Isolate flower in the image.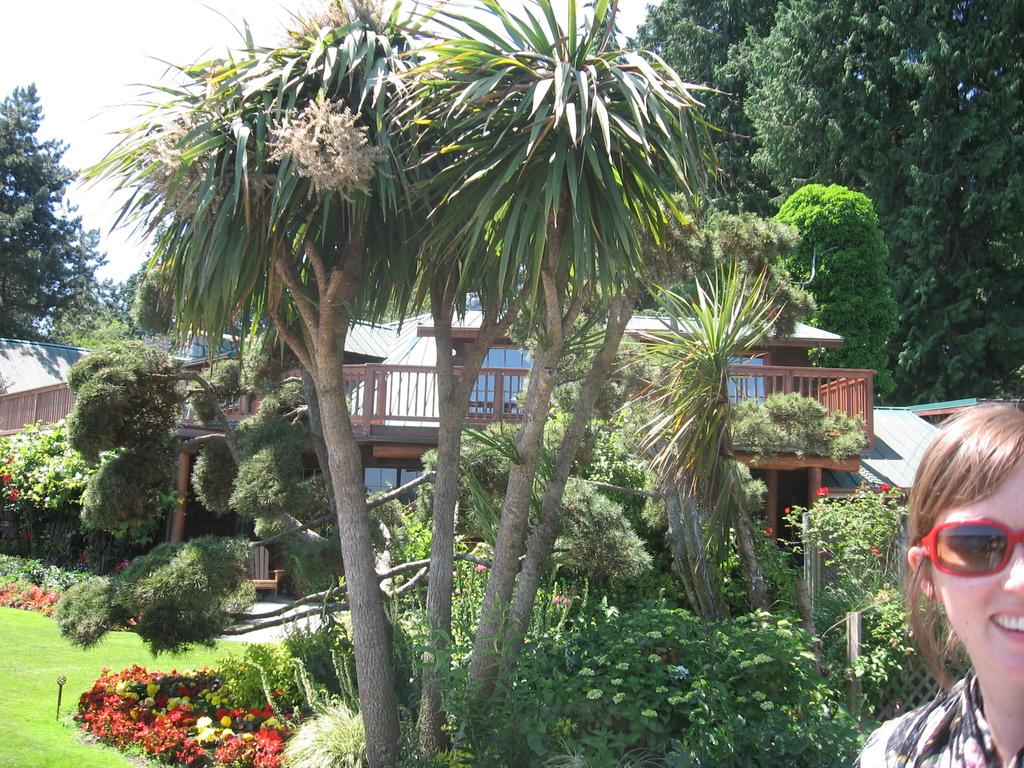
Isolated region: (221,714,232,726).
